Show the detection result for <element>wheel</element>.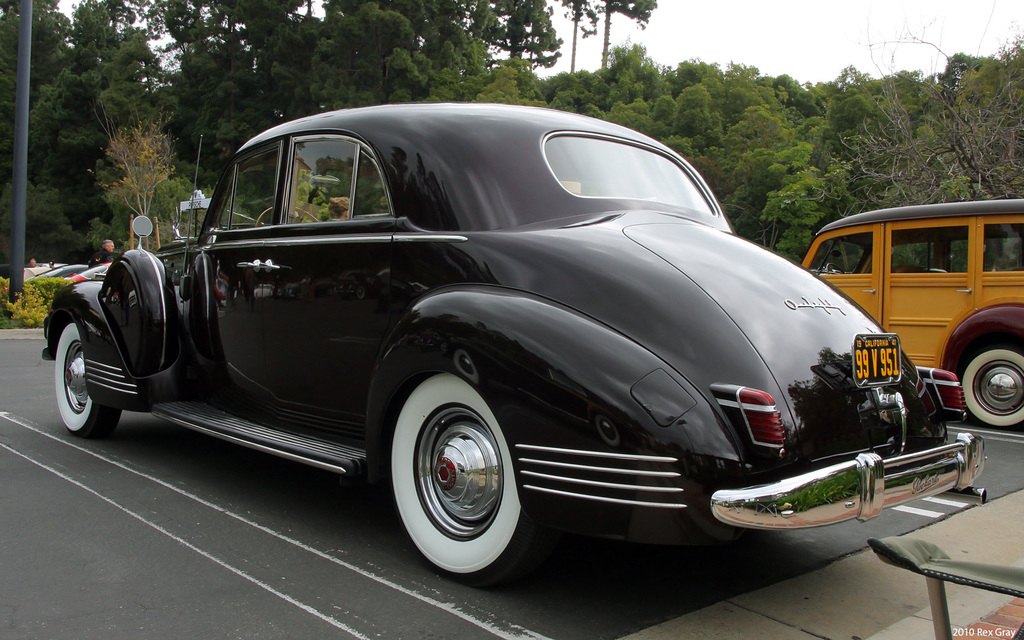
rect(255, 204, 320, 229).
